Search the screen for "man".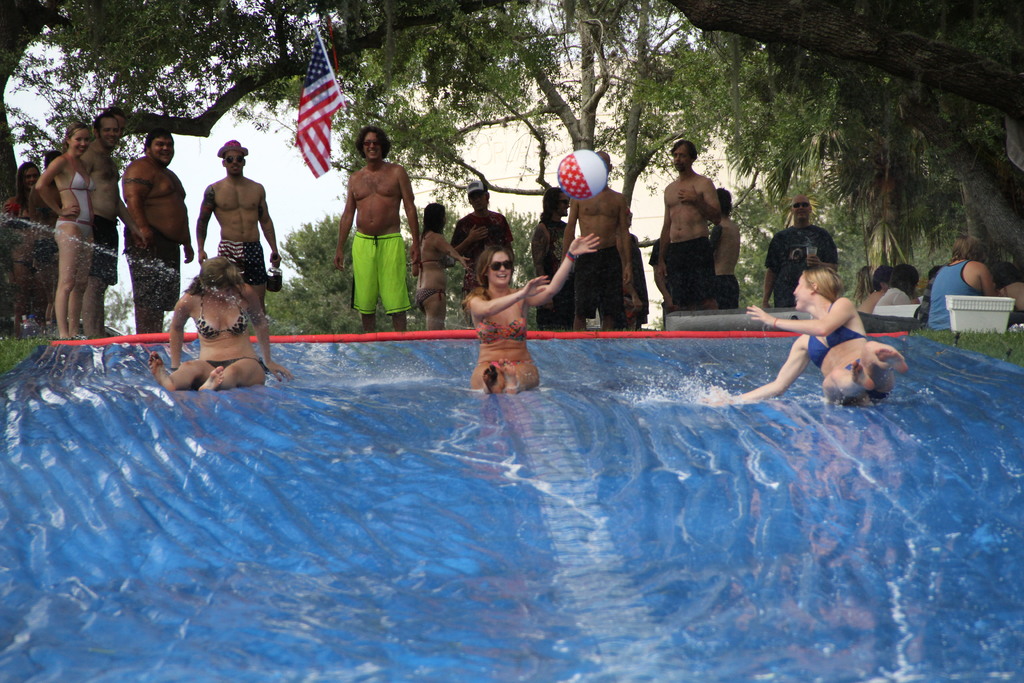
Found at 761,194,840,311.
